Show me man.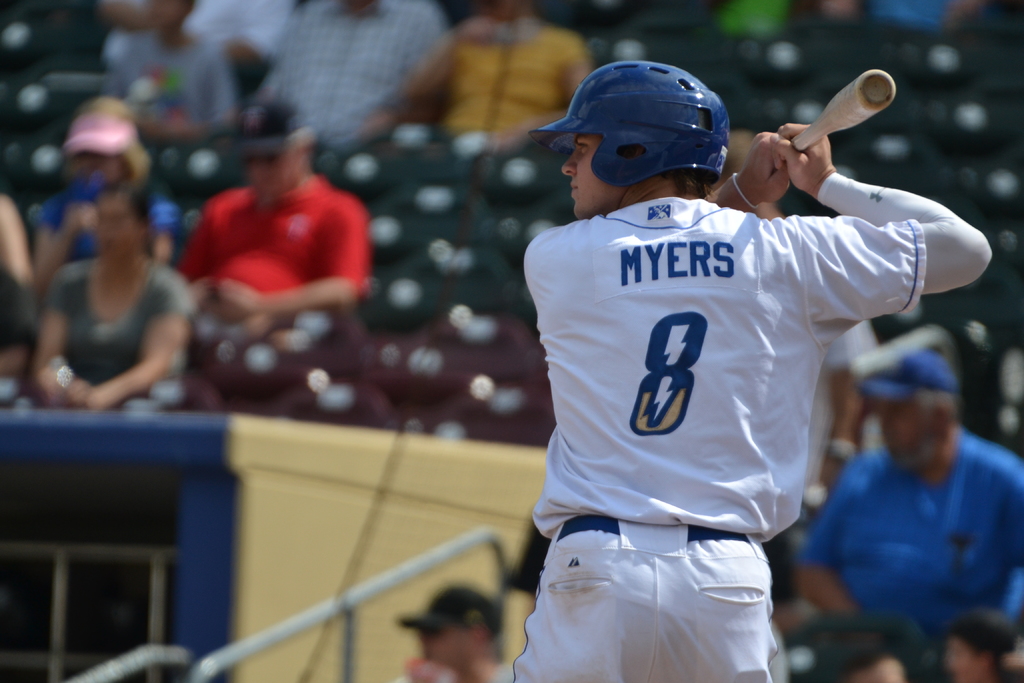
man is here: 803/623/916/682.
